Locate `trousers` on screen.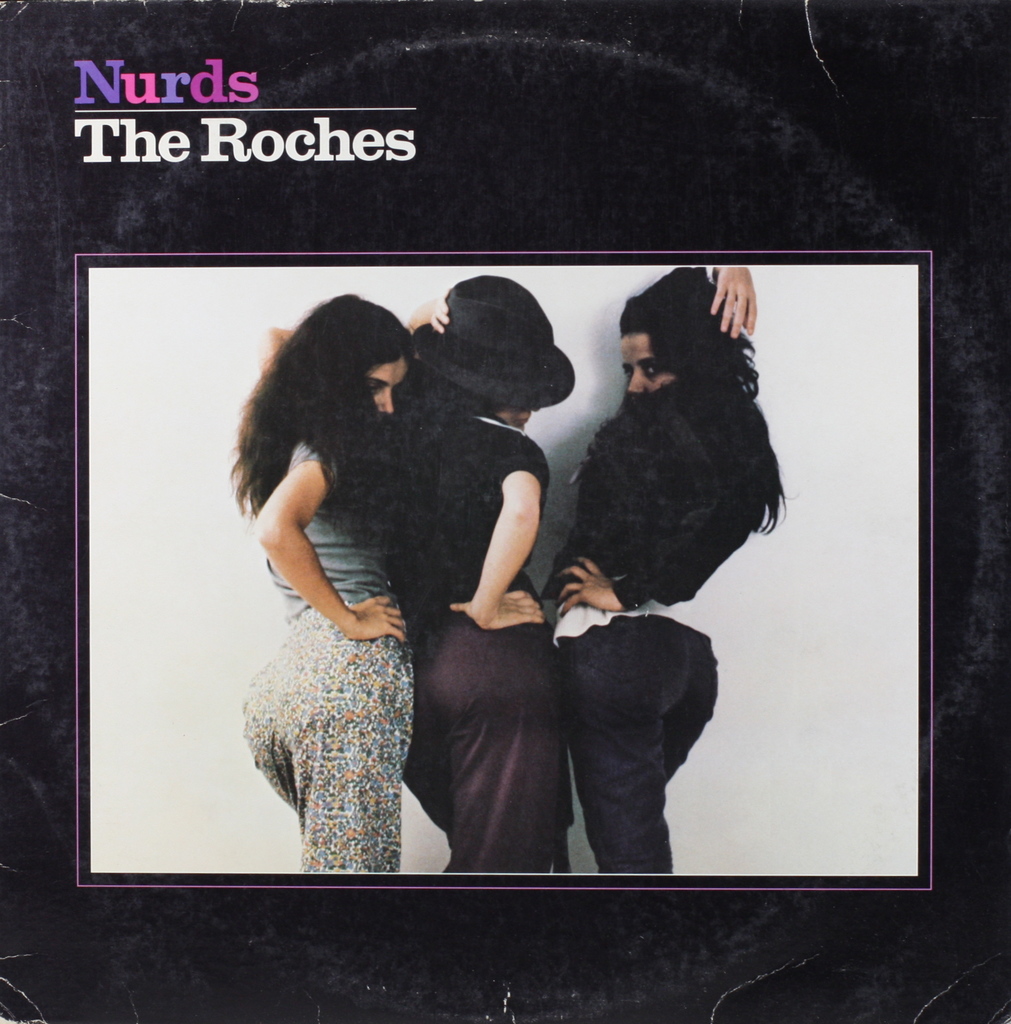
On screen at [401, 601, 574, 879].
